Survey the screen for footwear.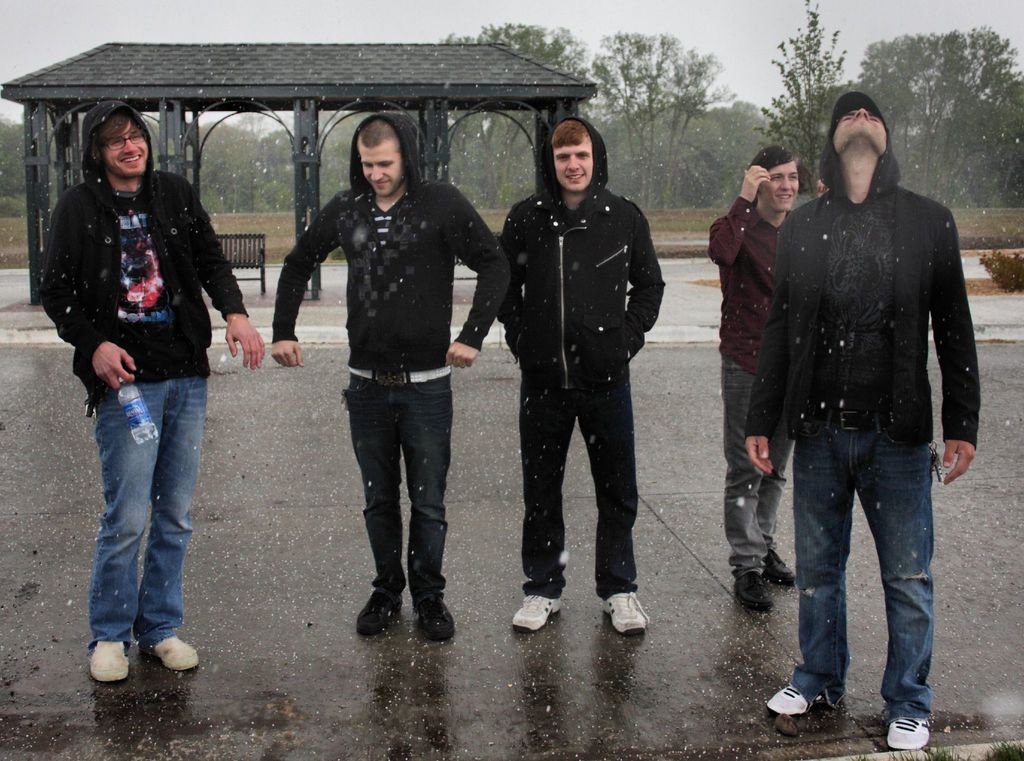
Survey found: [508, 594, 563, 633].
